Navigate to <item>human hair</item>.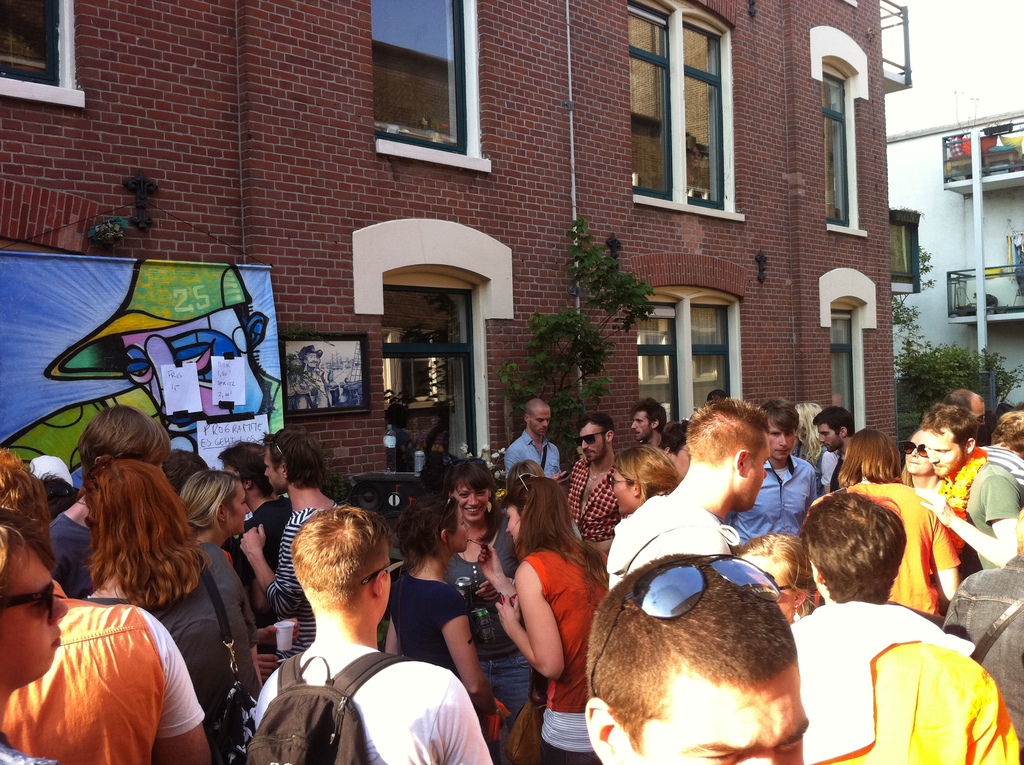
Navigation target: {"x1": 625, "y1": 398, "x2": 666, "y2": 439}.
